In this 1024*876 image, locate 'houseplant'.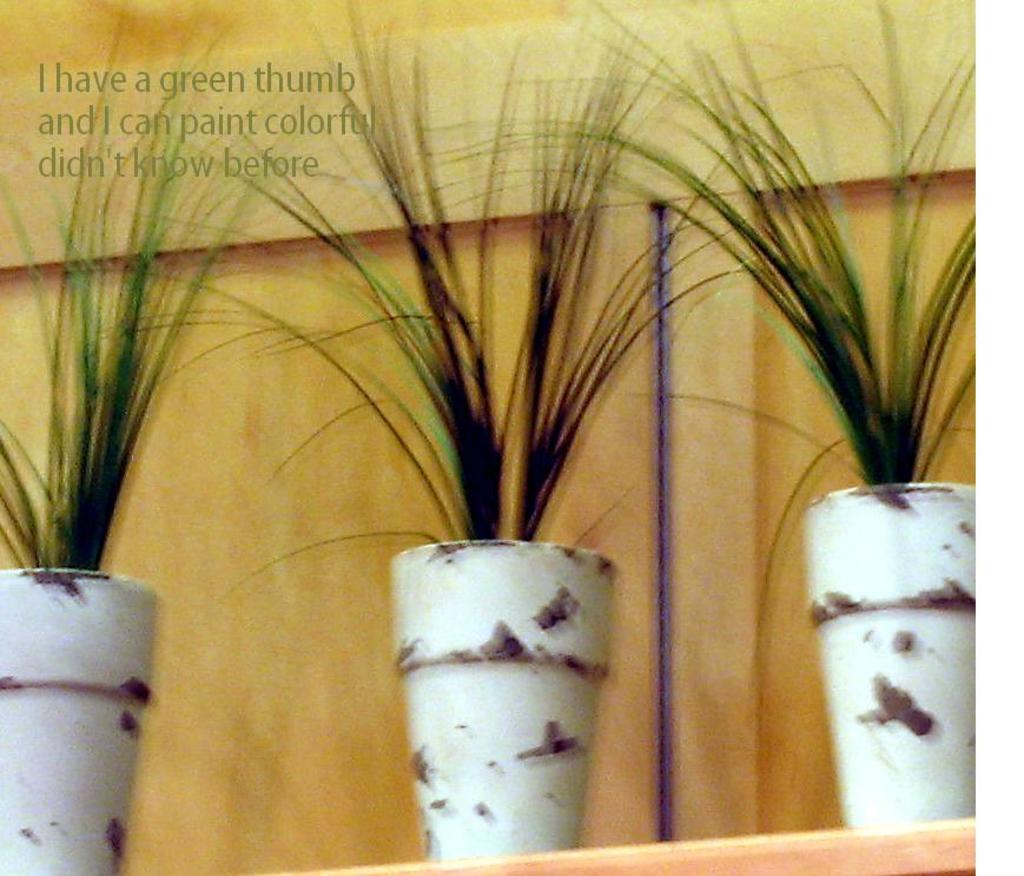
Bounding box: rect(84, 0, 767, 862).
